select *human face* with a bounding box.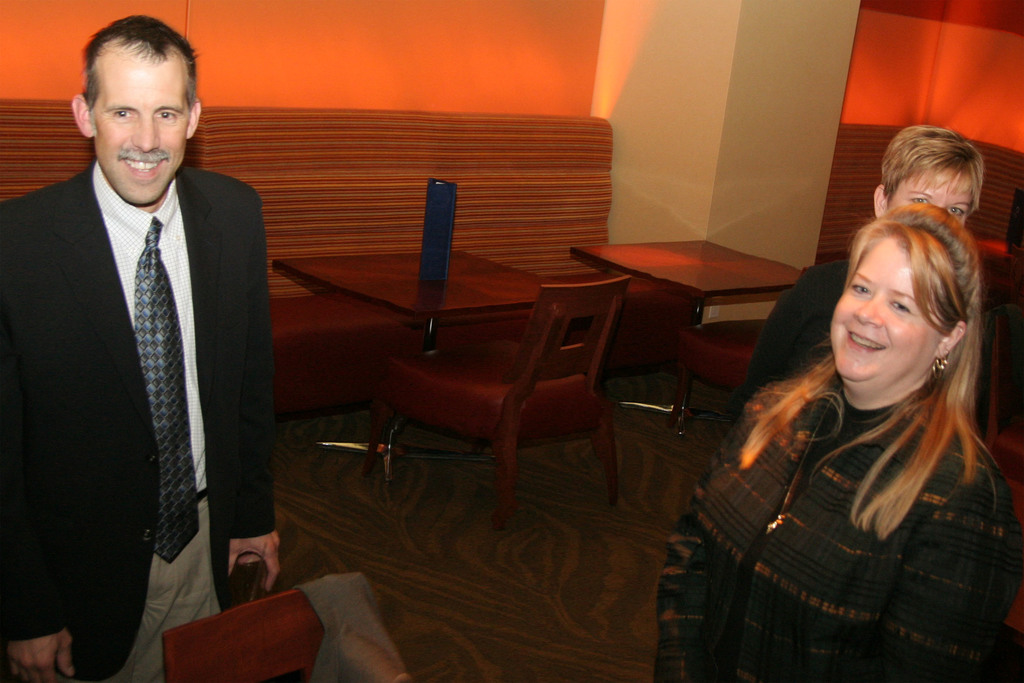
bbox=[89, 53, 190, 203].
